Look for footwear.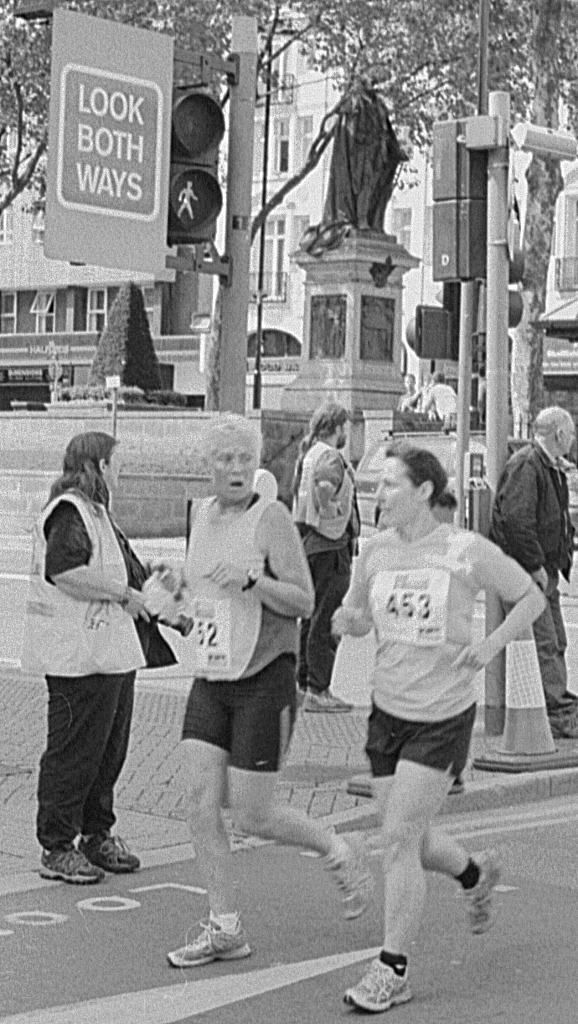
Found: detection(464, 852, 510, 940).
